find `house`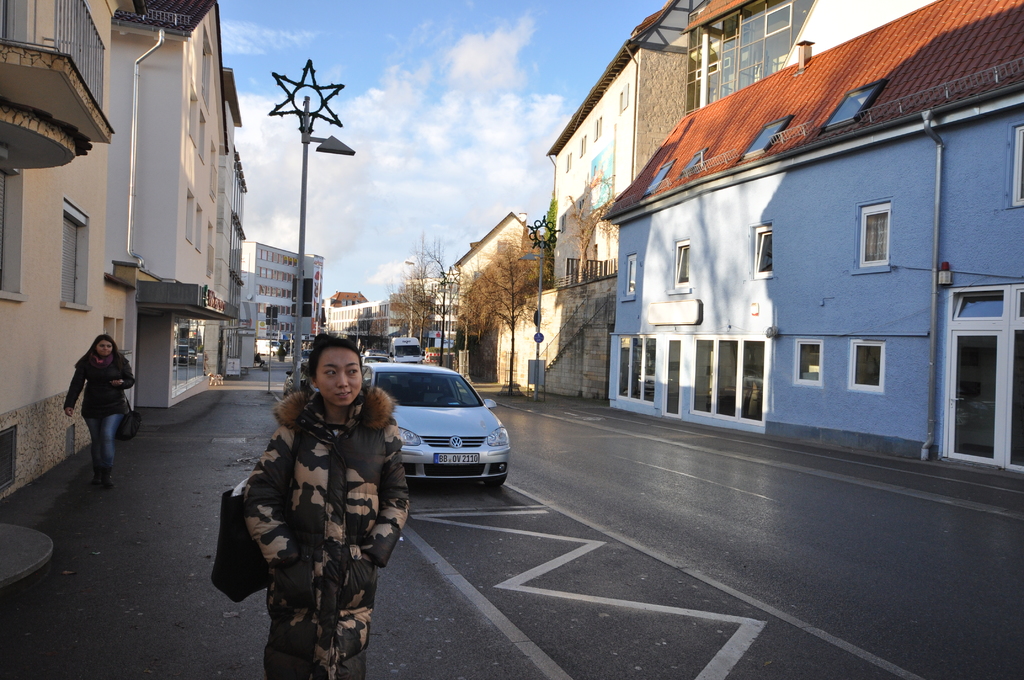
540, 0, 687, 291
